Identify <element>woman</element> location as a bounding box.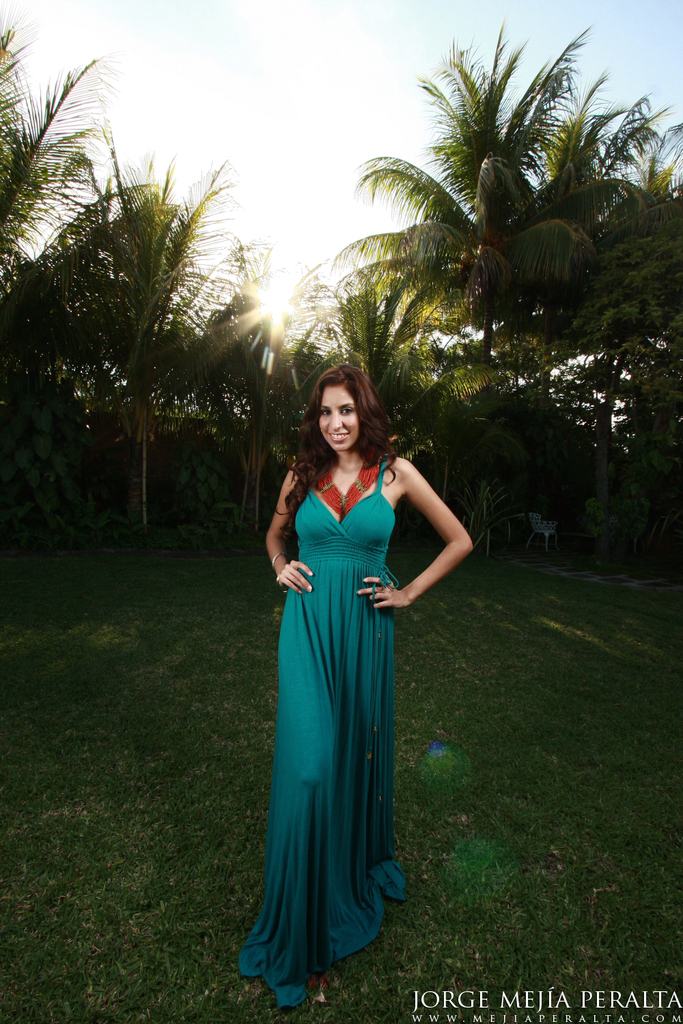
select_region(237, 356, 447, 996).
